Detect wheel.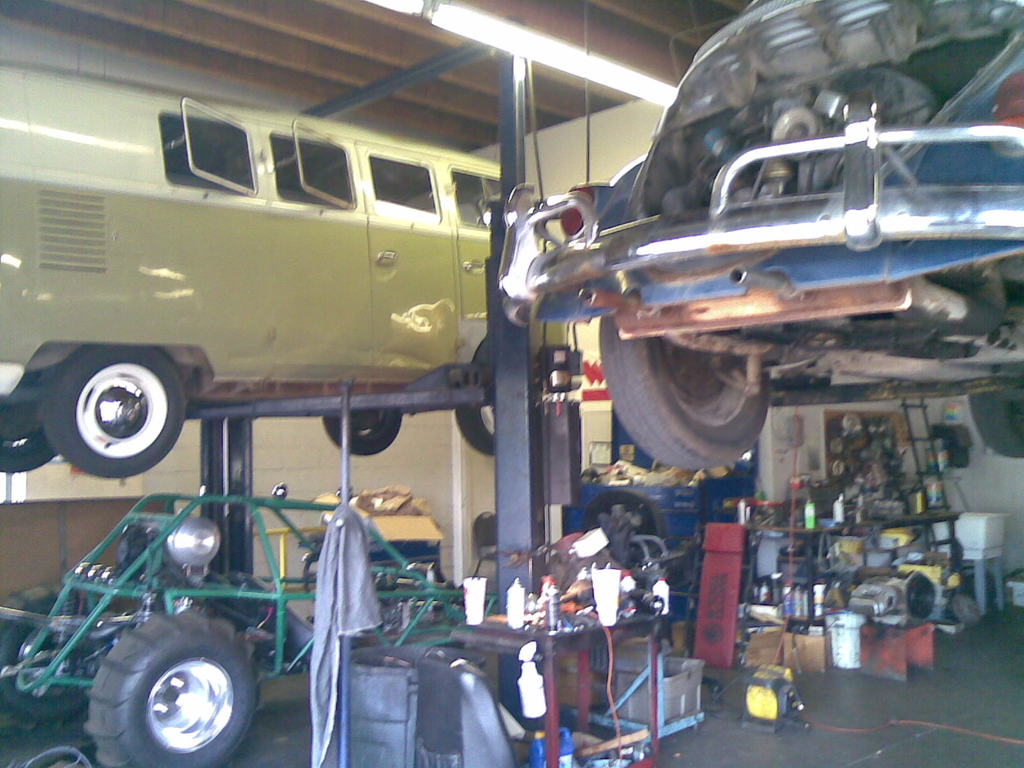
Detected at crop(0, 584, 93, 730).
